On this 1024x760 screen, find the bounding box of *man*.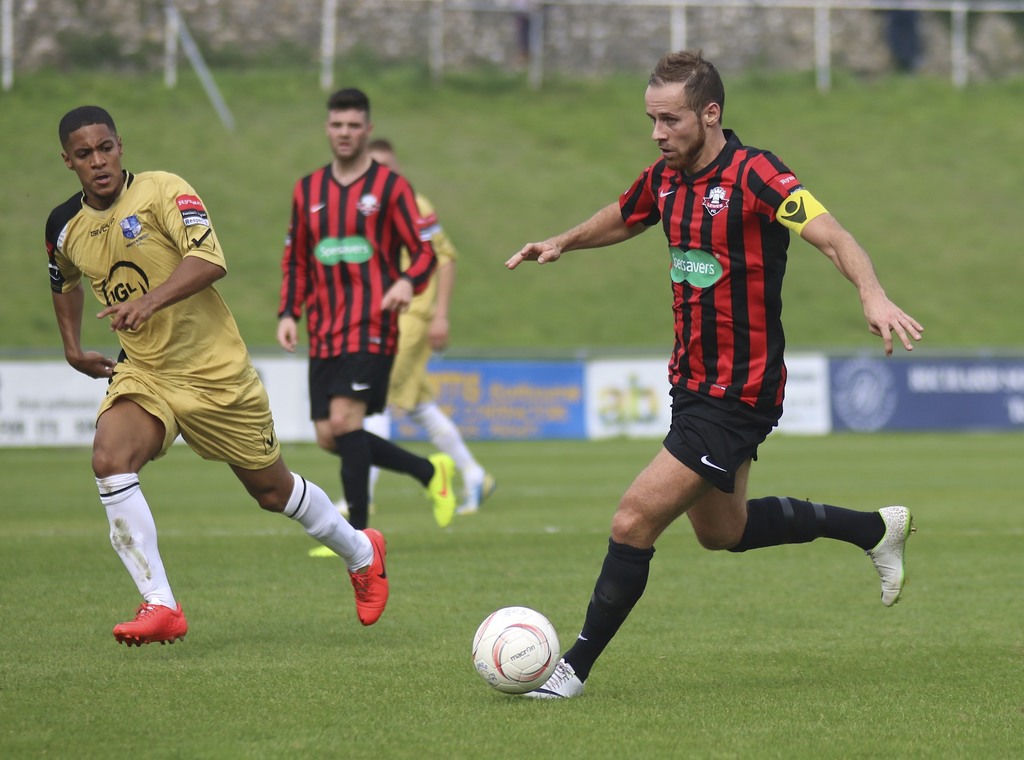
Bounding box: locate(332, 140, 500, 509).
